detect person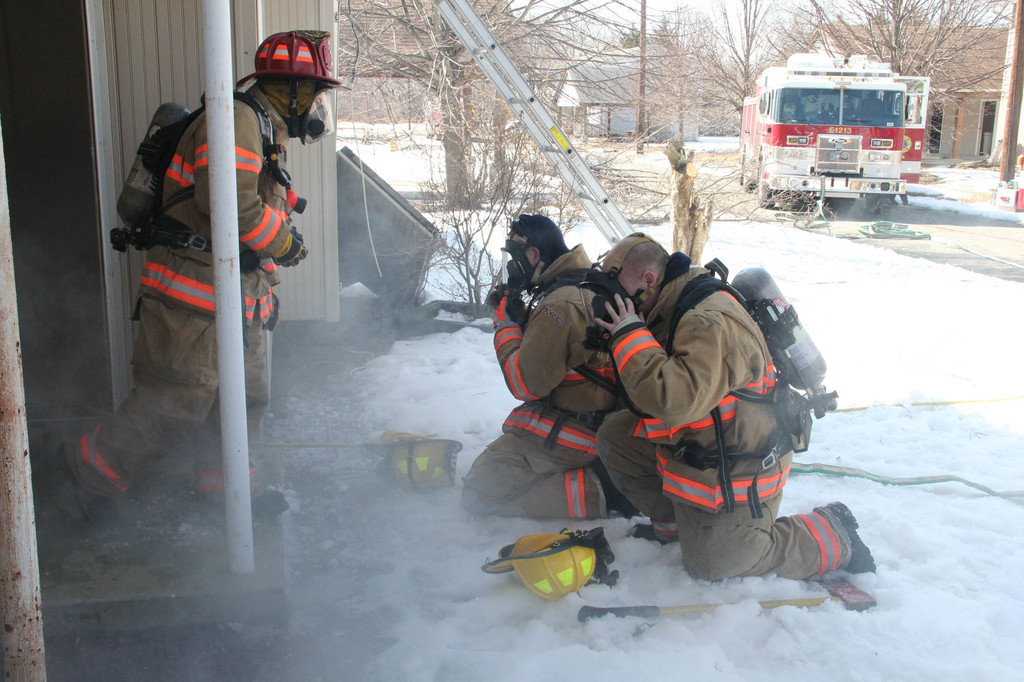
<box>47,21,347,535</box>
